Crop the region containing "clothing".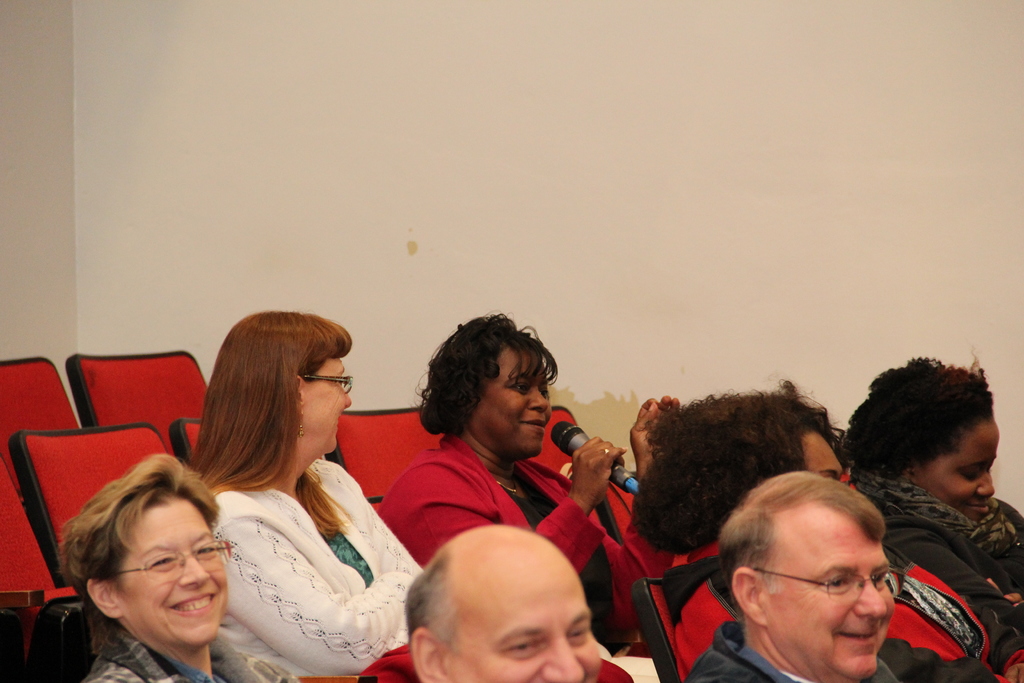
Crop region: {"x1": 180, "y1": 430, "x2": 399, "y2": 668}.
